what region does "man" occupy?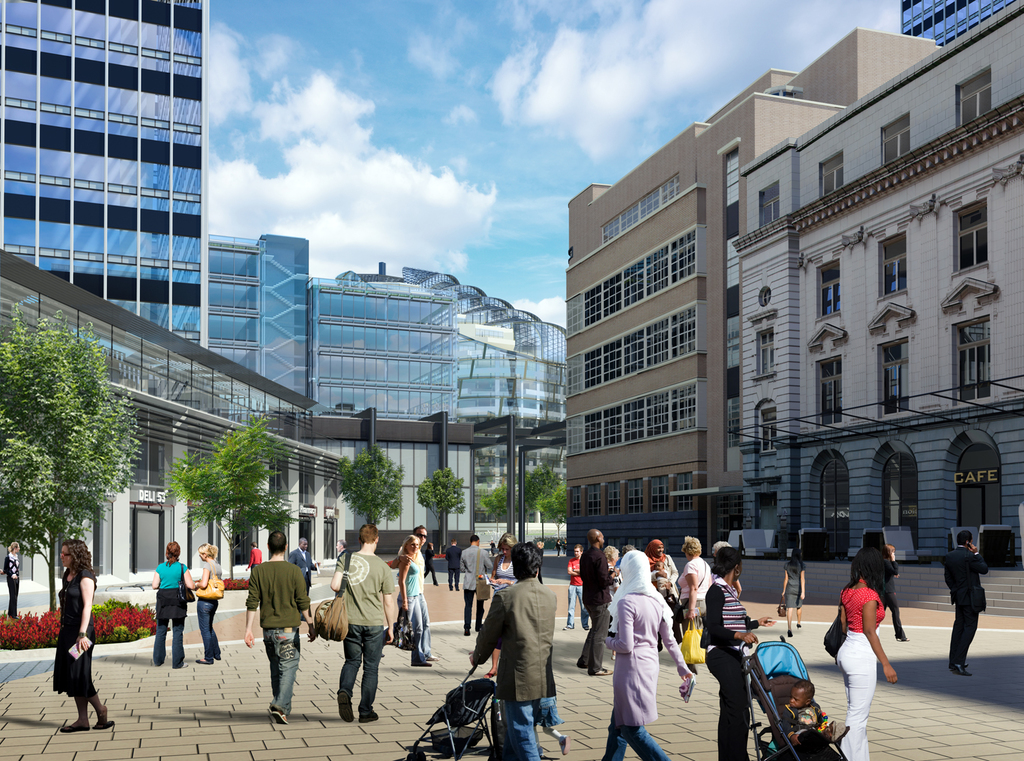
bbox(242, 530, 316, 721).
